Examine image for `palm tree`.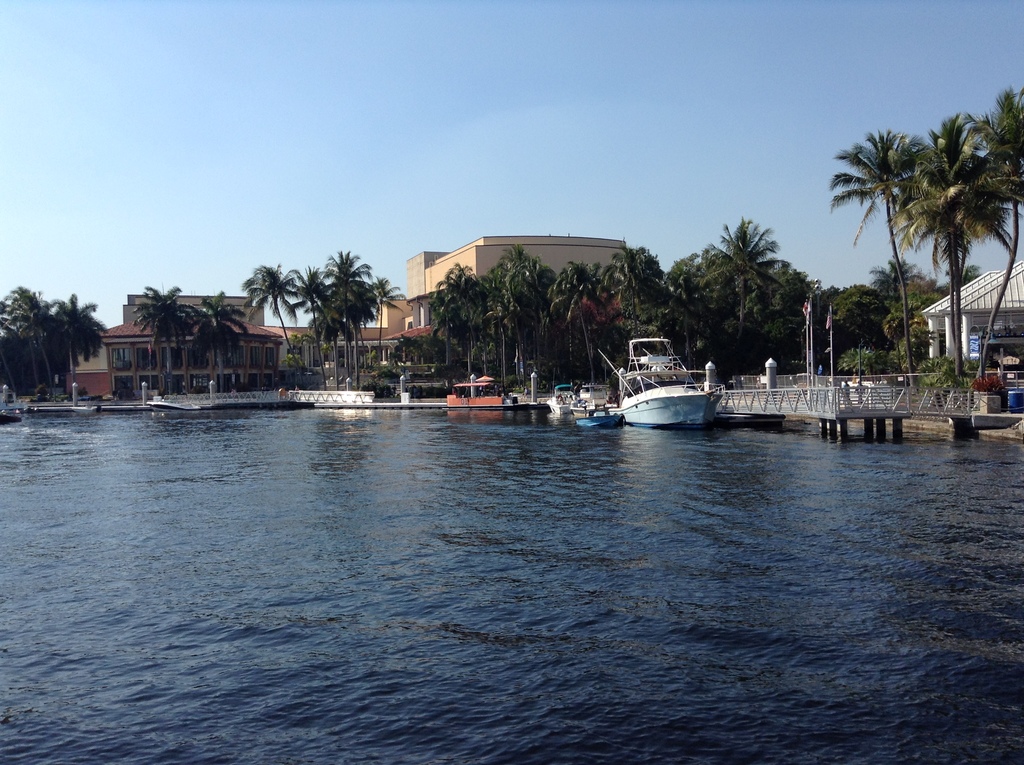
Examination result: Rect(431, 239, 481, 362).
